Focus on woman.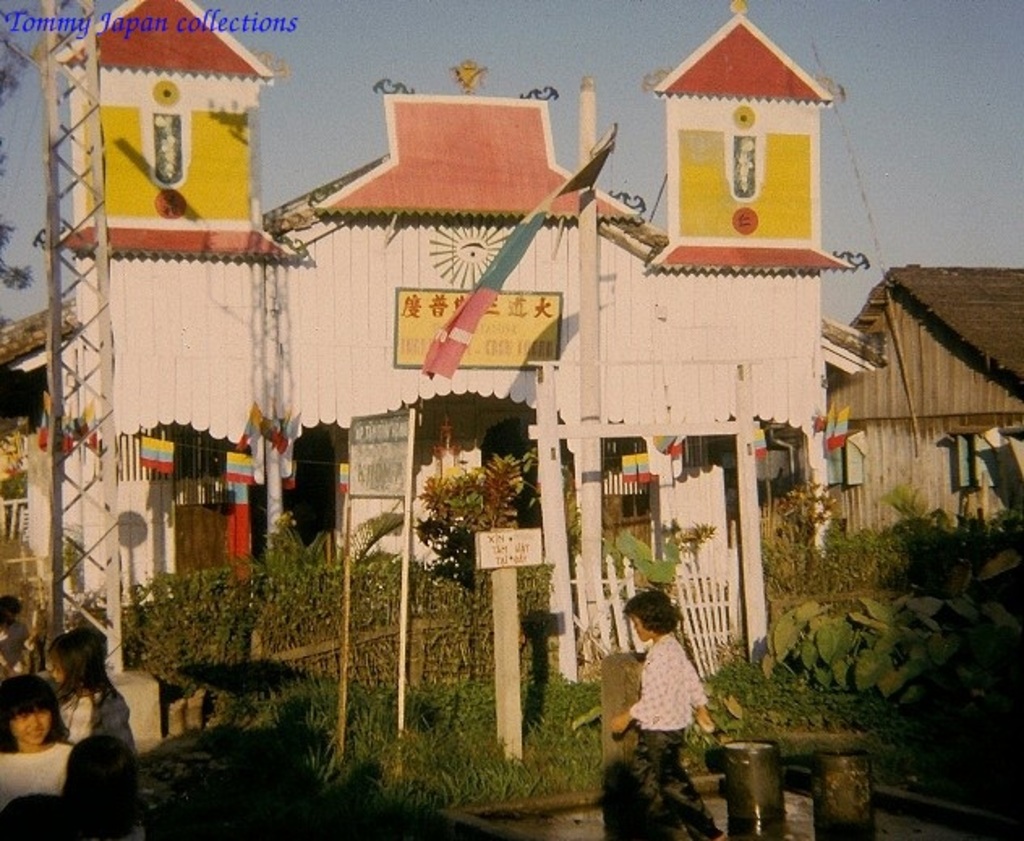
Focused at detection(608, 601, 726, 839).
